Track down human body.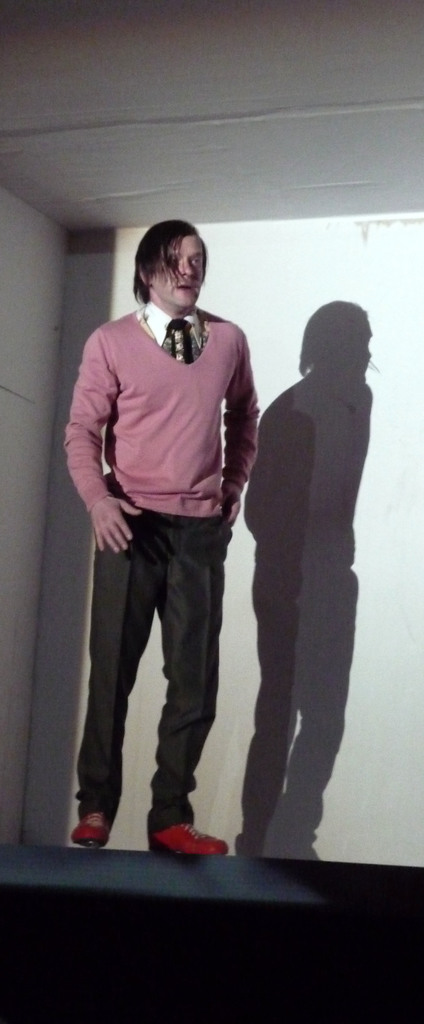
Tracked to <region>77, 221, 298, 899</region>.
